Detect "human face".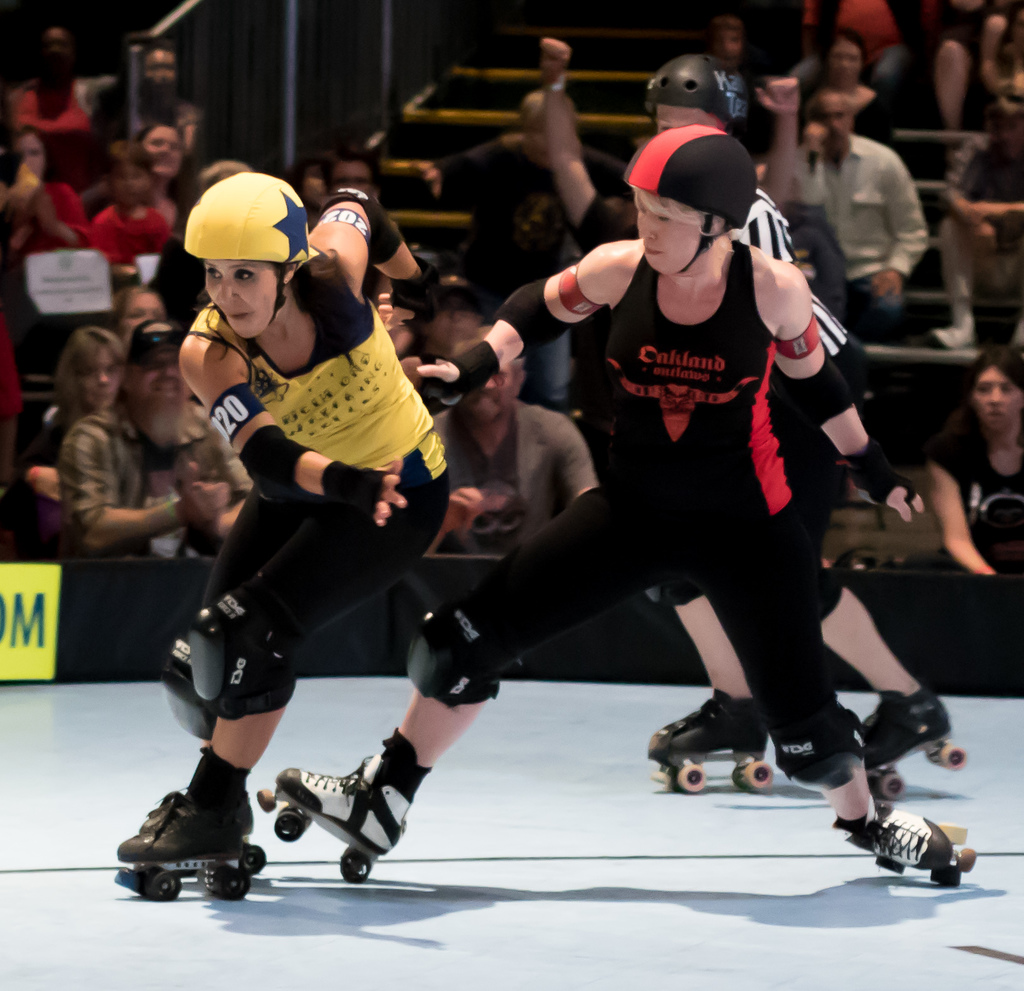
Detected at [973, 362, 1022, 426].
